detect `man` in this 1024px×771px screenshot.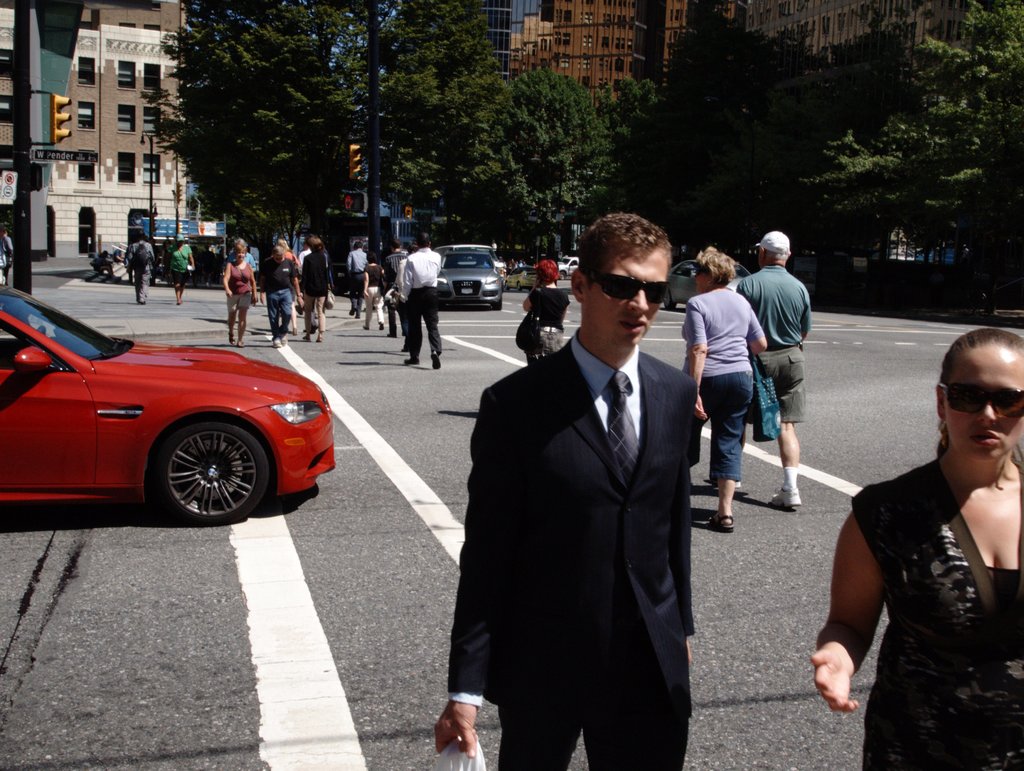
Detection: pyautogui.locateOnScreen(381, 234, 411, 335).
